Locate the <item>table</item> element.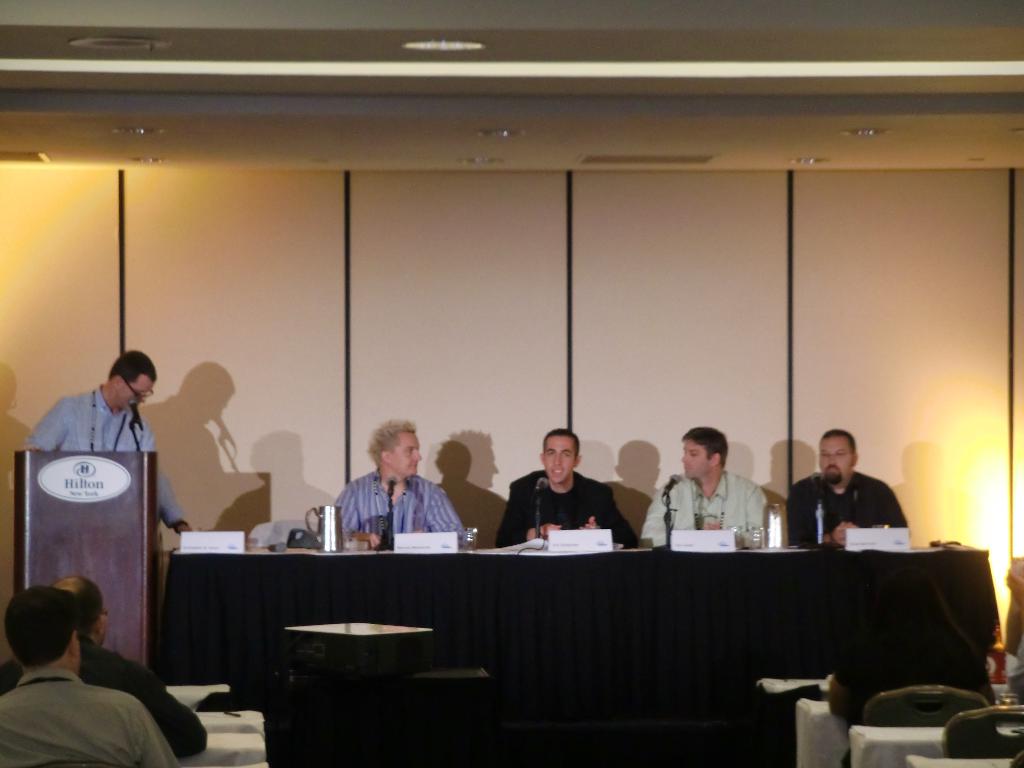
Element bbox: bbox(161, 678, 236, 709).
